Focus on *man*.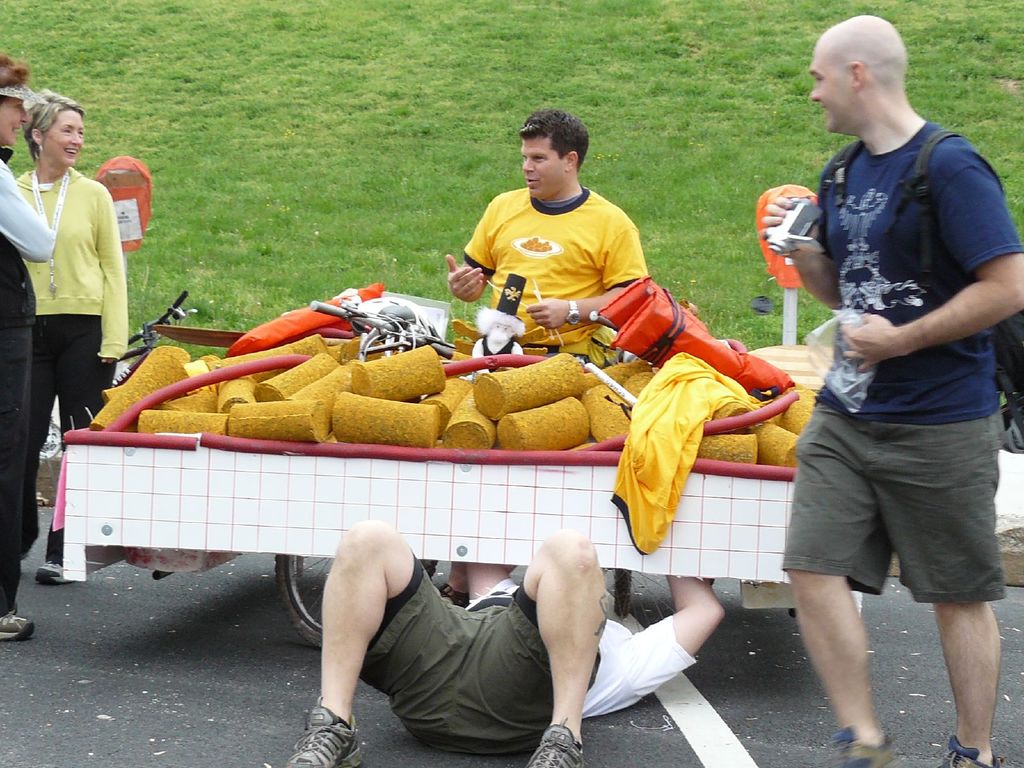
Focused at {"left": 445, "top": 110, "right": 643, "bottom": 362}.
